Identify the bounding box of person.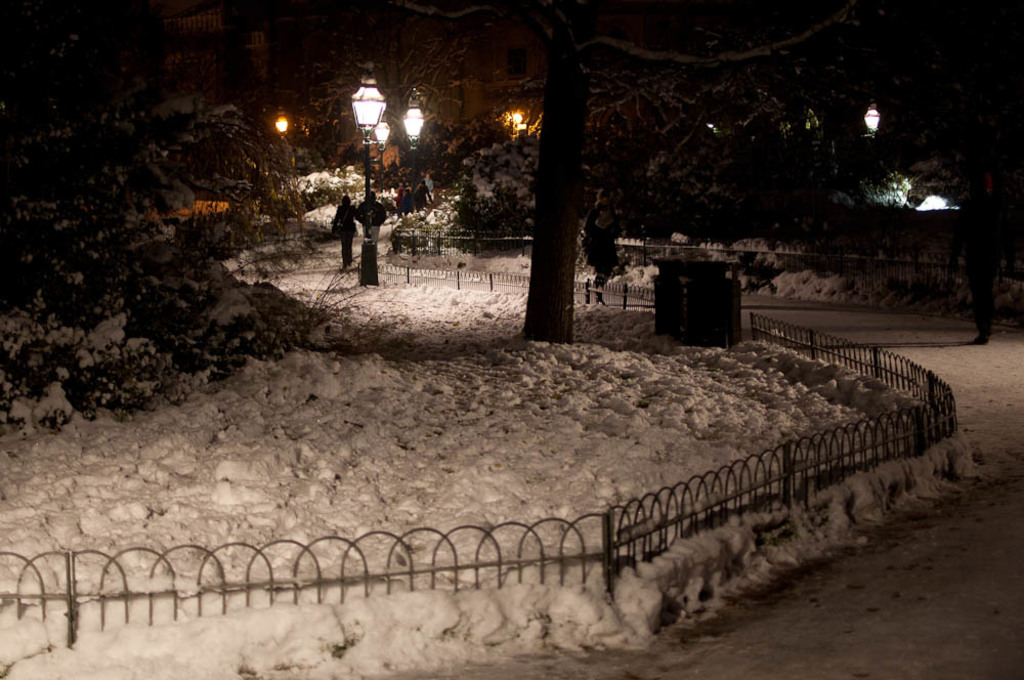
locate(583, 190, 621, 302).
